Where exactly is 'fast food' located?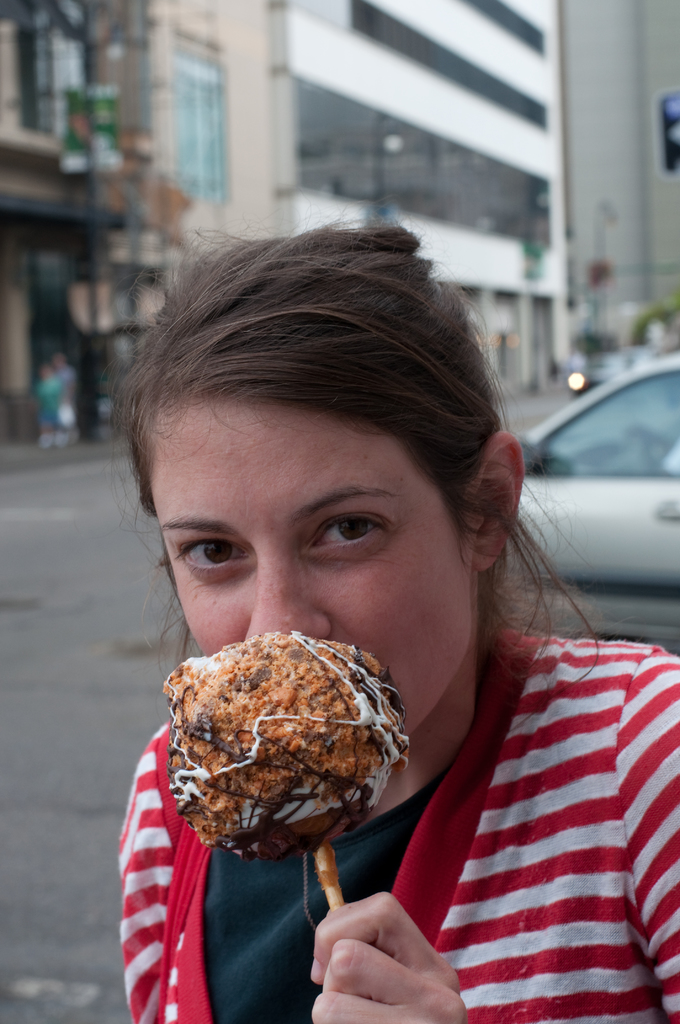
Its bounding box is 159,626,392,803.
